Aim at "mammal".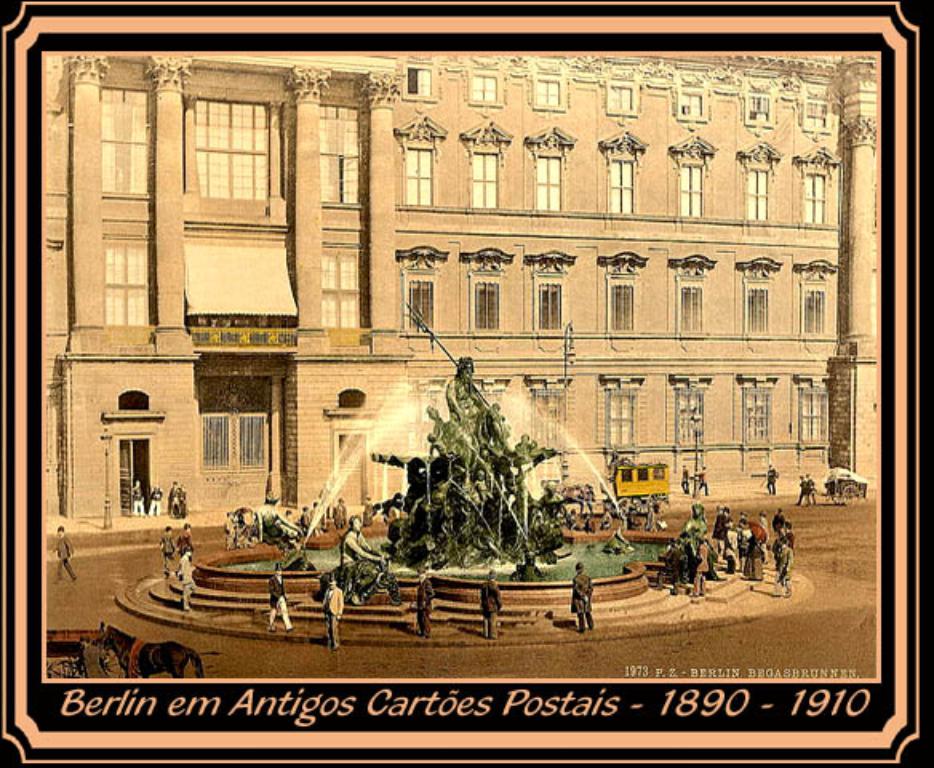
Aimed at [297, 502, 305, 533].
